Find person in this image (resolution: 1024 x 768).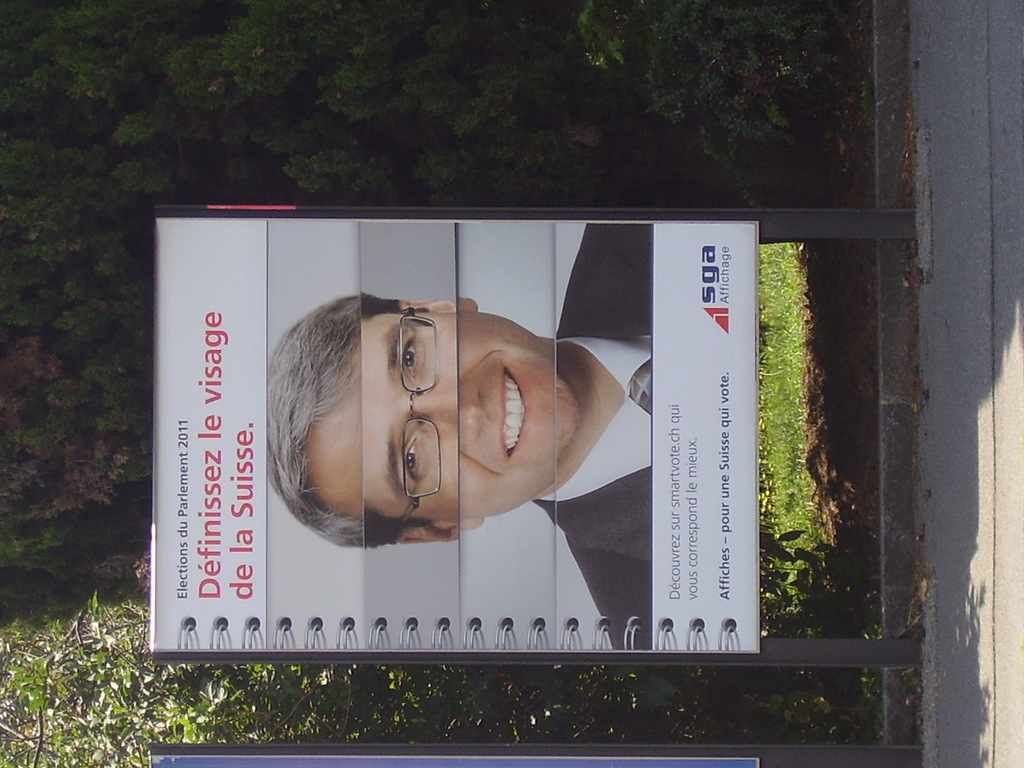
245/291/683/625.
